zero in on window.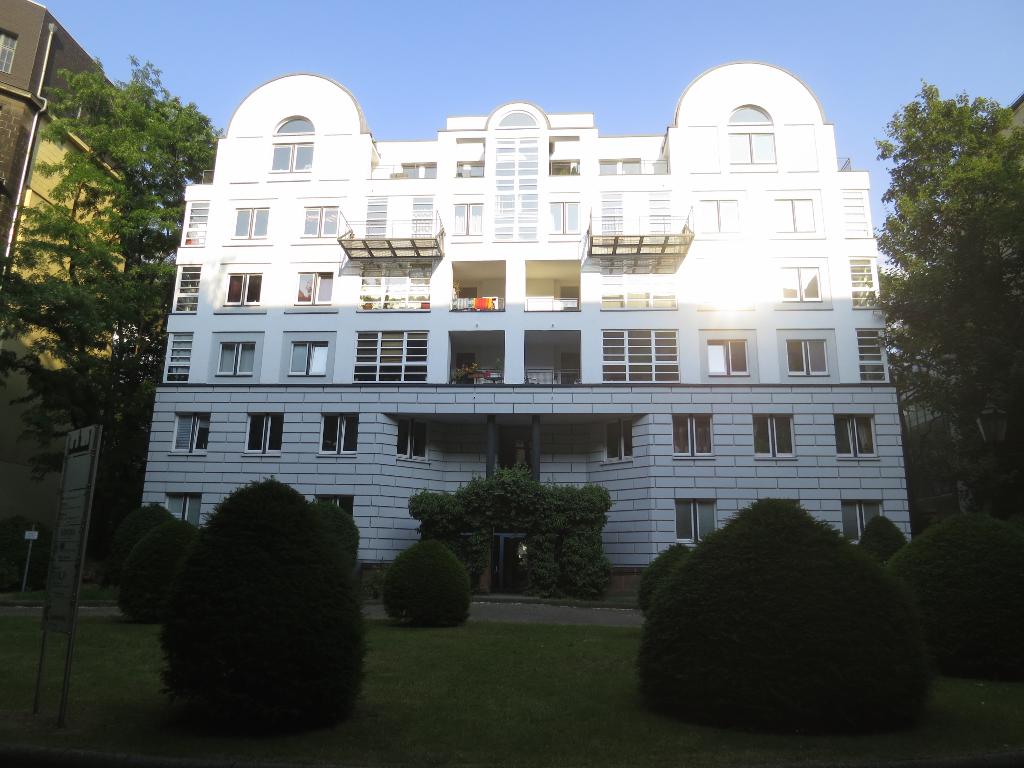
Zeroed in: crop(352, 332, 430, 391).
